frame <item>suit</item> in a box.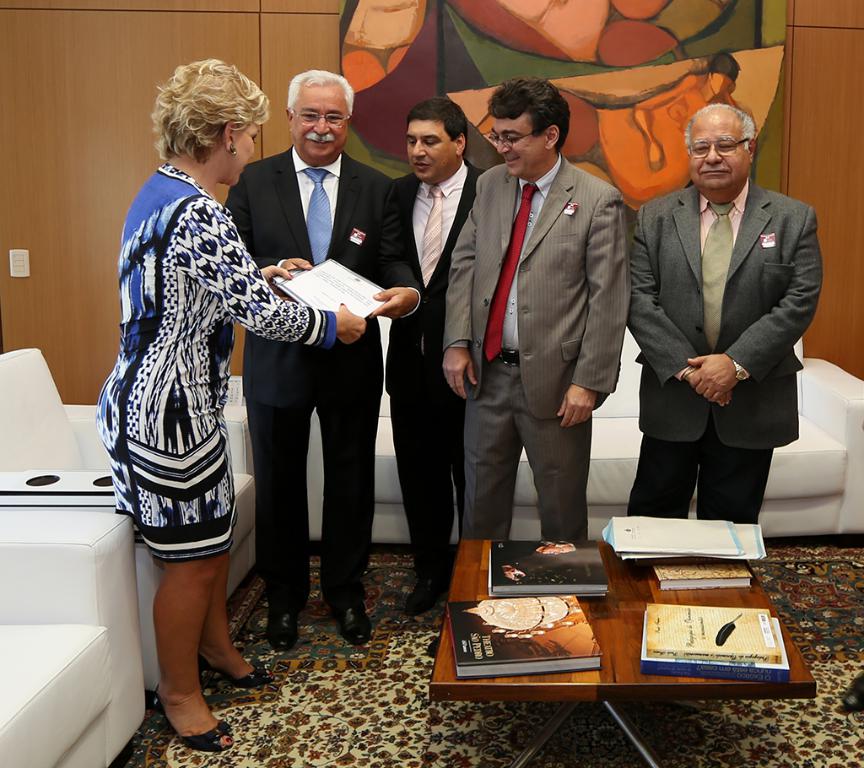
x1=223, y1=145, x2=422, y2=609.
